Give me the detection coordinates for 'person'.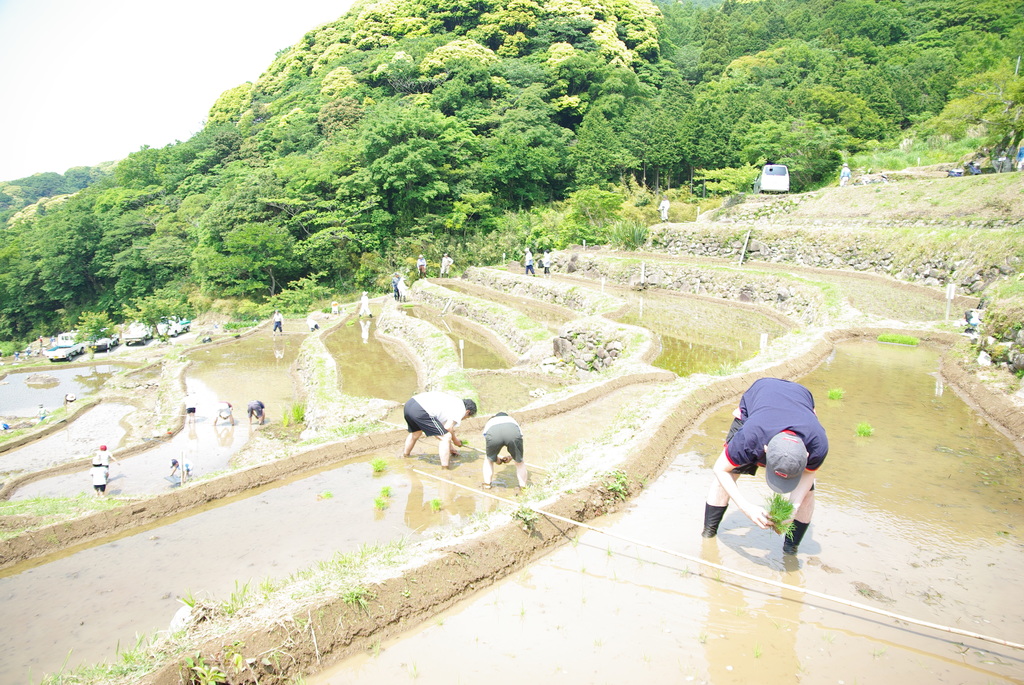
crop(836, 160, 849, 186).
